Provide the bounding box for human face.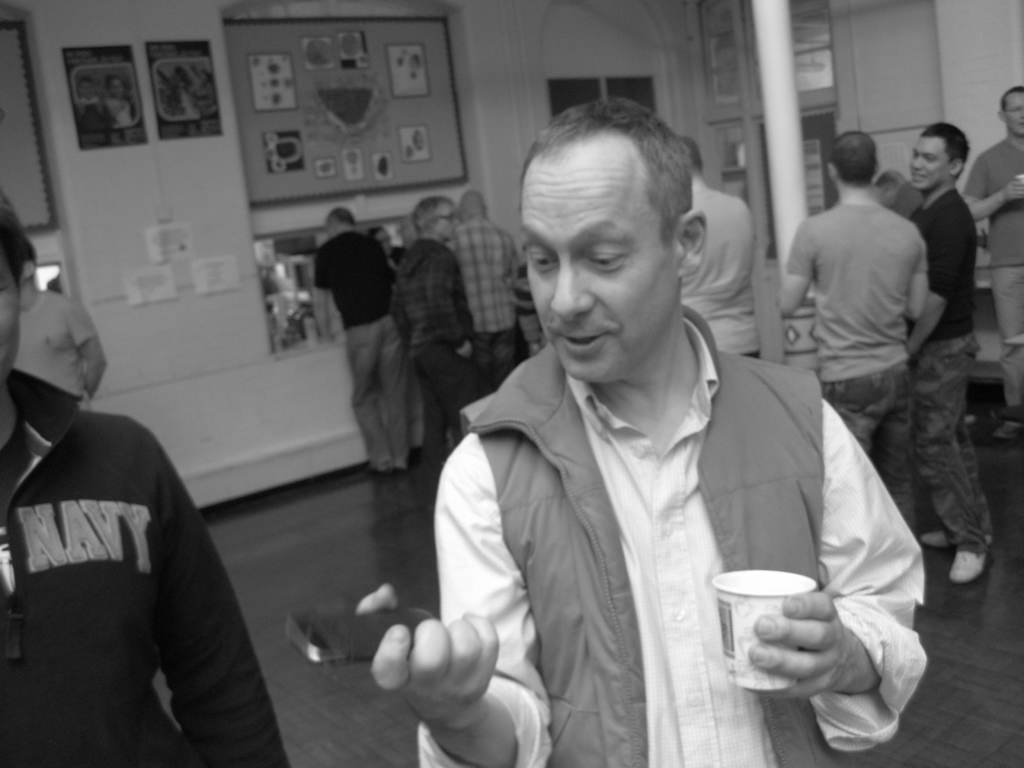
bbox(81, 81, 95, 100).
